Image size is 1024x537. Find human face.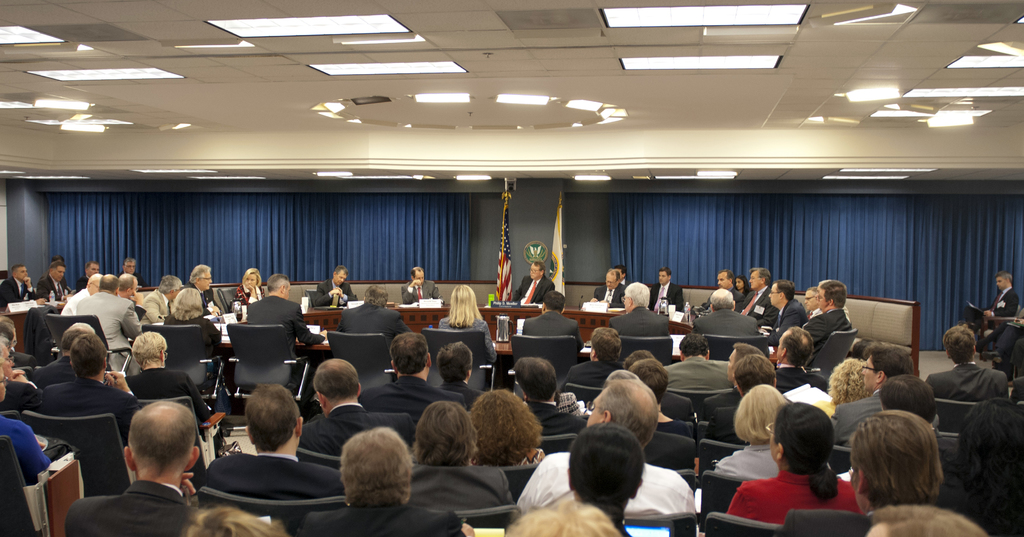
<box>768,284,780,309</box>.
